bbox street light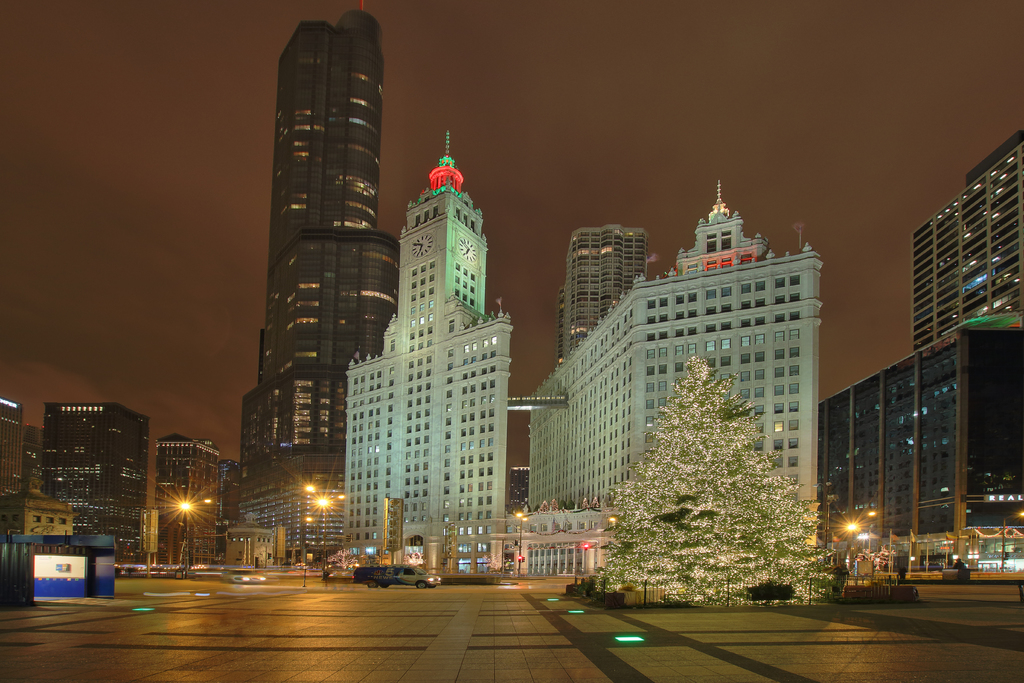
{"left": 812, "top": 478, "right": 832, "bottom": 557}
